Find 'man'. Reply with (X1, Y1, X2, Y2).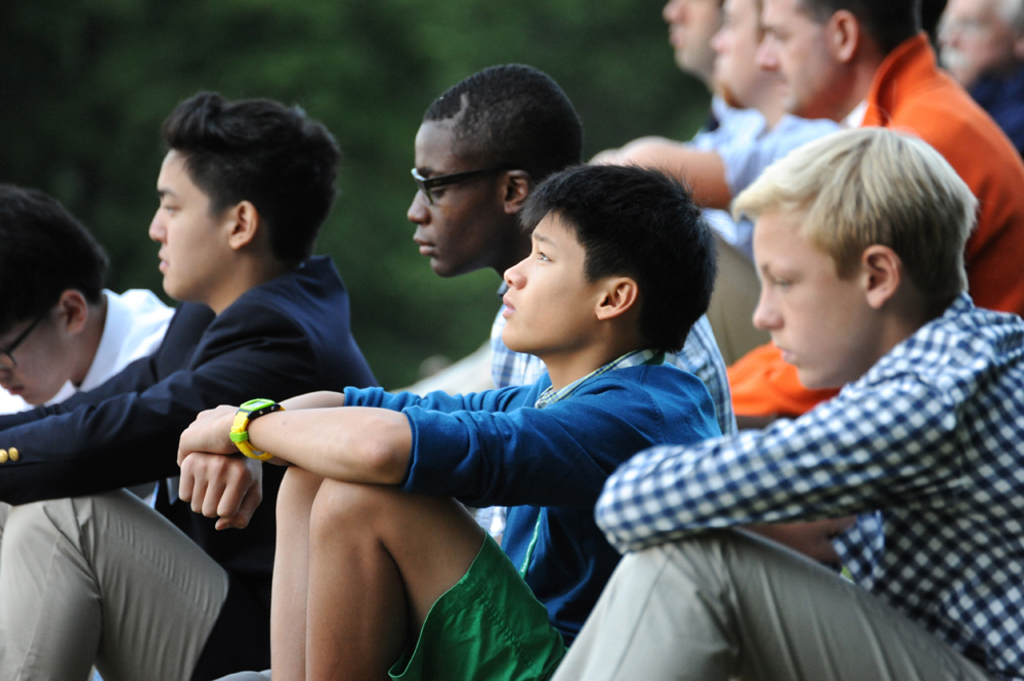
(727, 0, 1023, 568).
